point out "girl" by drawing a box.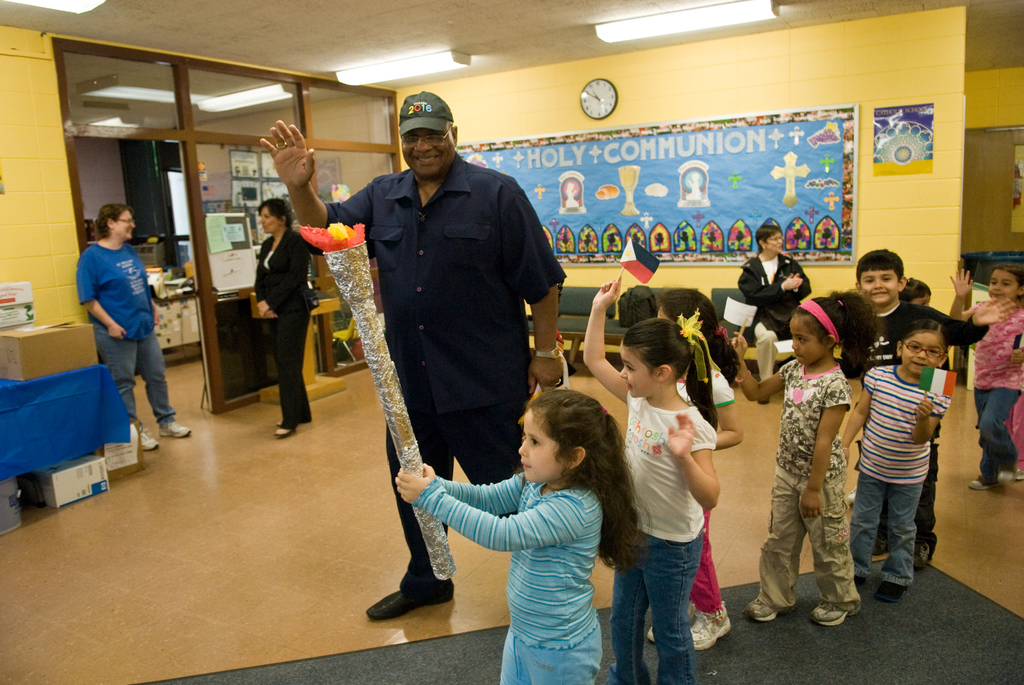
bbox=(948, 262, 1023, 489).
